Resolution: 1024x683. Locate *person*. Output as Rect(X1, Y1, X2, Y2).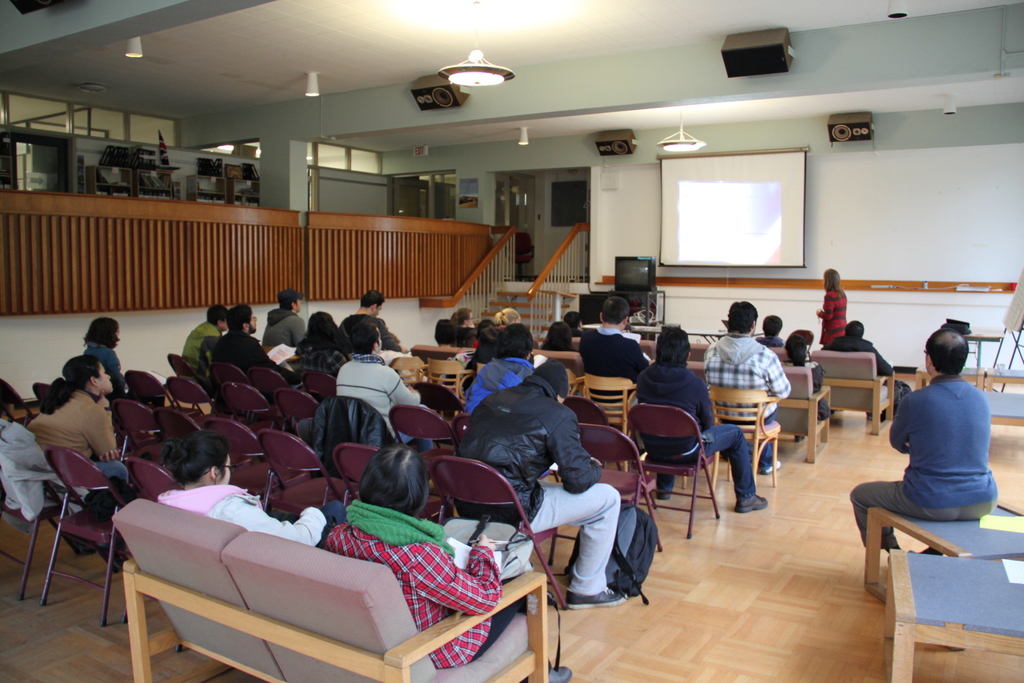
Rect(454, 358, 625, 607).
